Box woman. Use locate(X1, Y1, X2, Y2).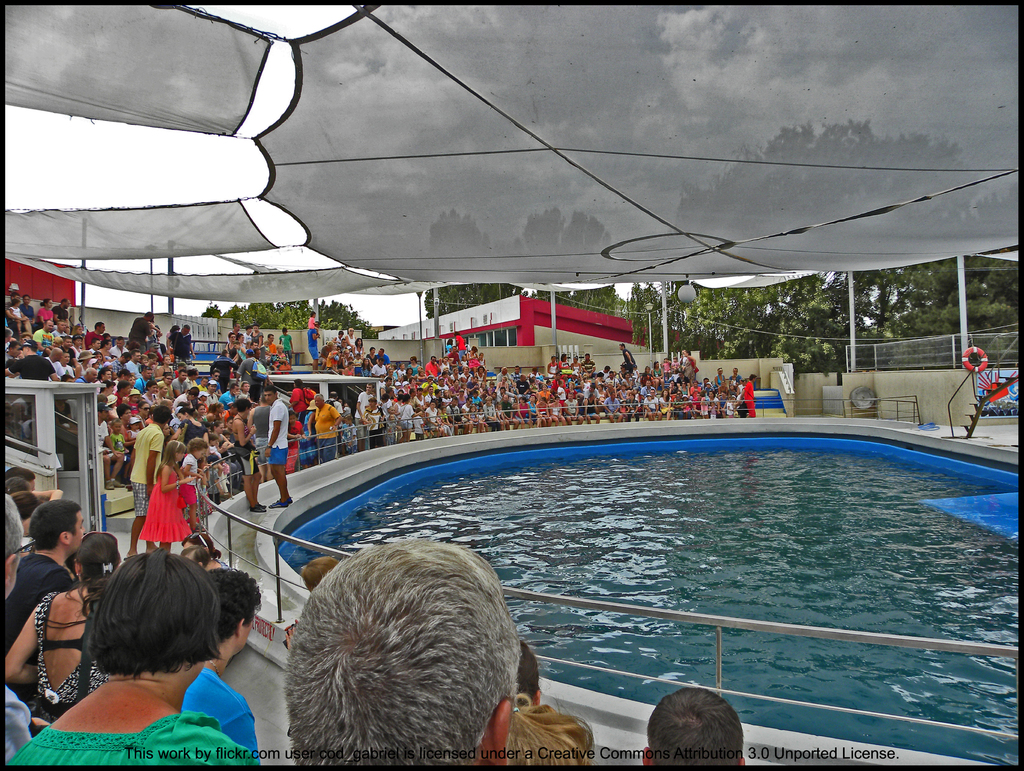
locate(170, 402, 211, 451).
